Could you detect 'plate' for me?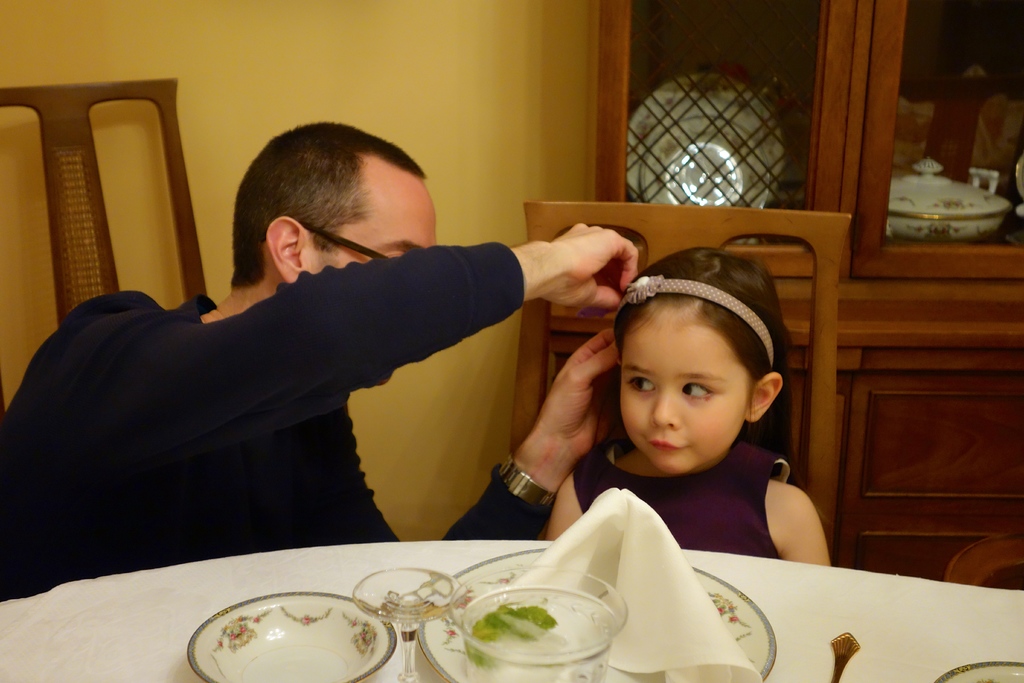
Detection result: select_region(415, 548, 777, 682).
